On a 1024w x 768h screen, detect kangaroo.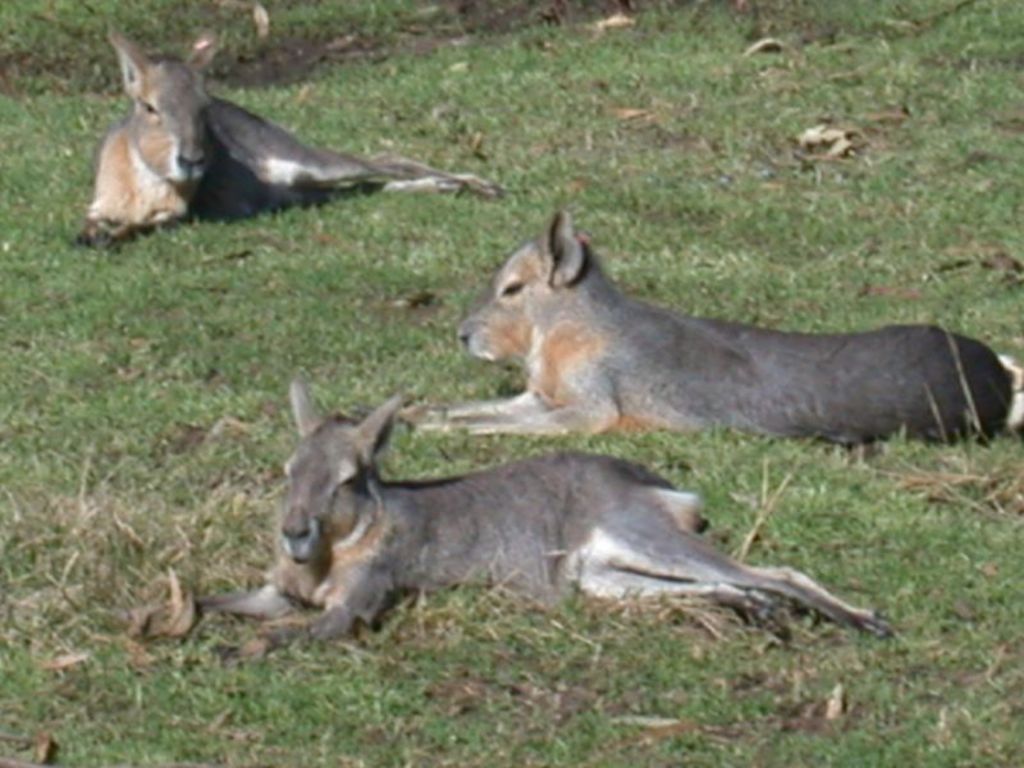
[left=389, top=200, right=1023, bottom=445].
